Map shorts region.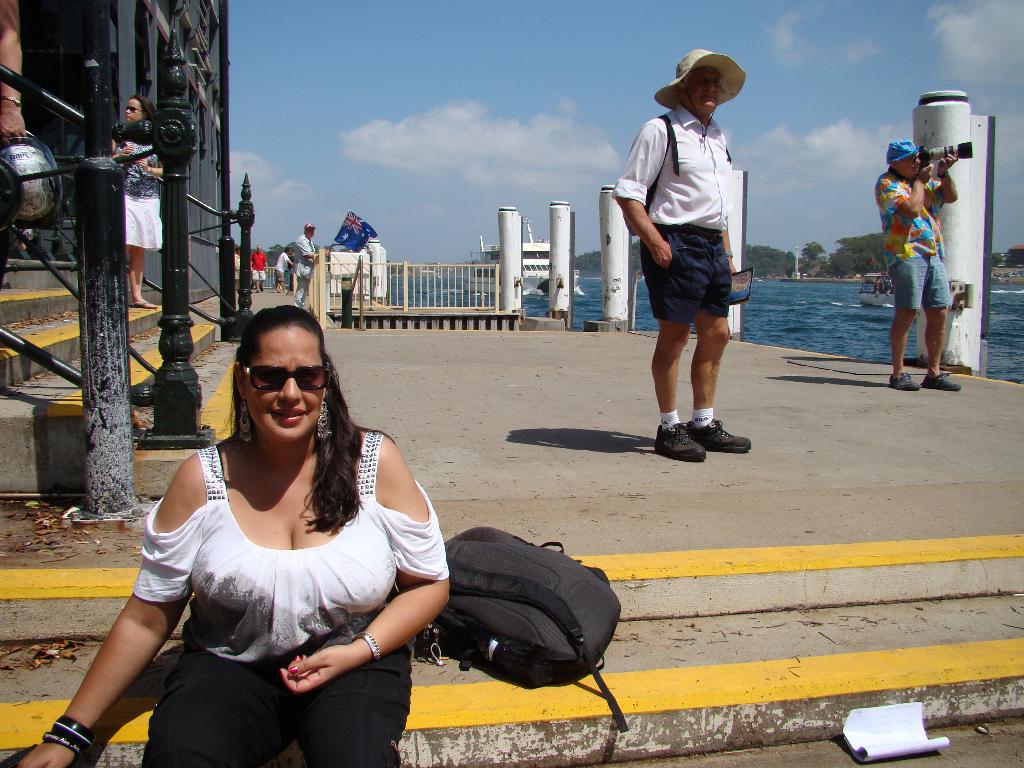
Mapped to [123,195,163,253].
